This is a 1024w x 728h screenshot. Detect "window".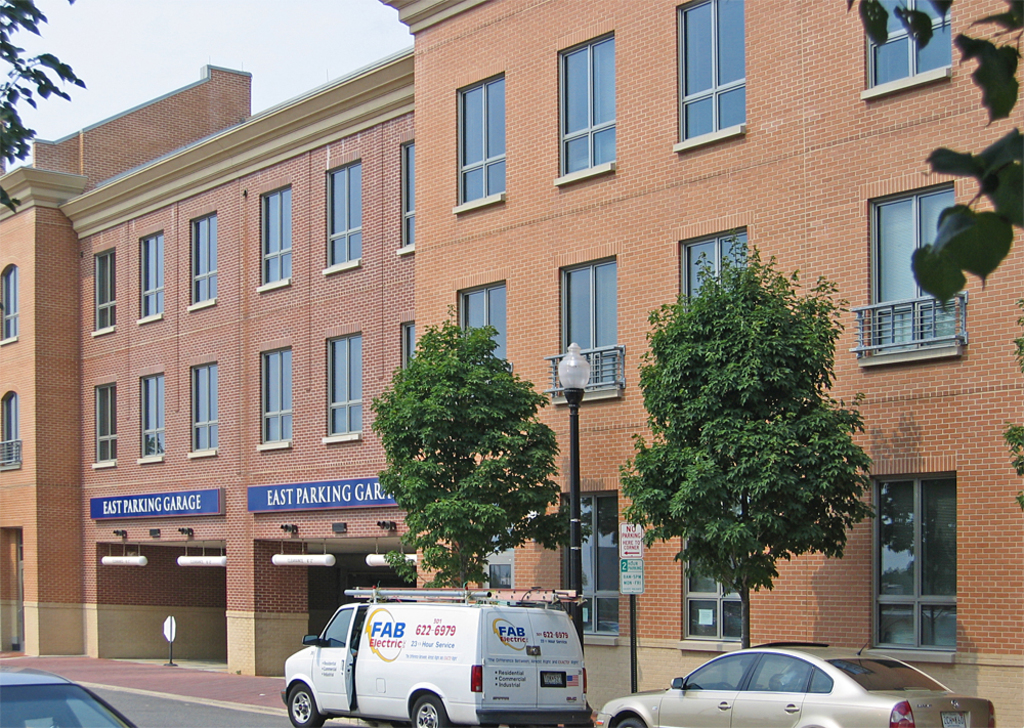
detection(546, 256, 626, 387).
